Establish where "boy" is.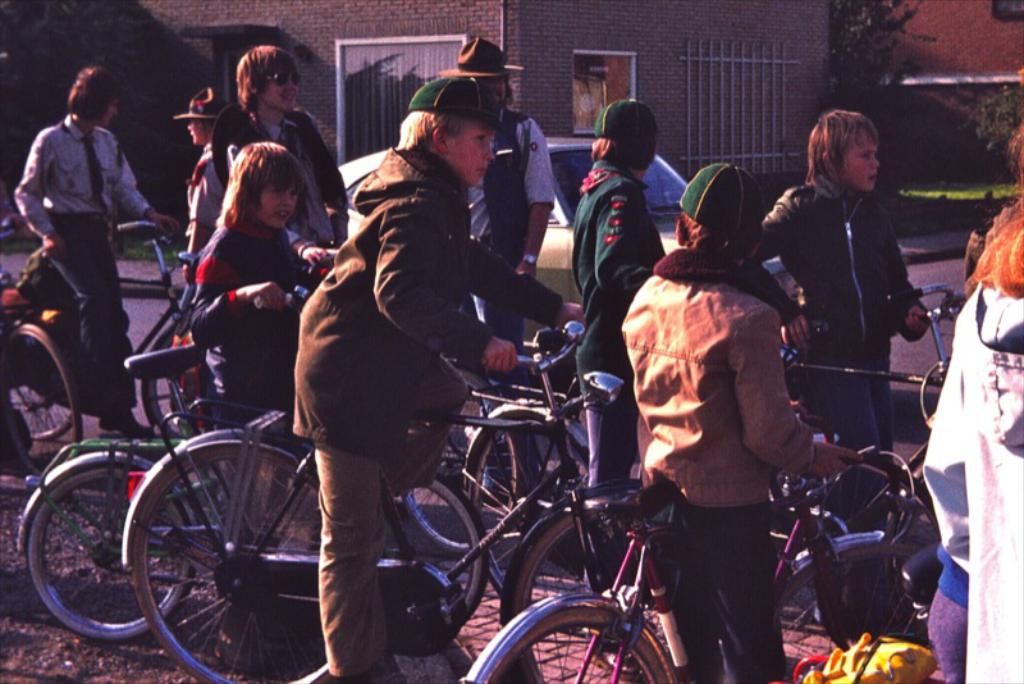
Established at (189, 140, 326, 430).
